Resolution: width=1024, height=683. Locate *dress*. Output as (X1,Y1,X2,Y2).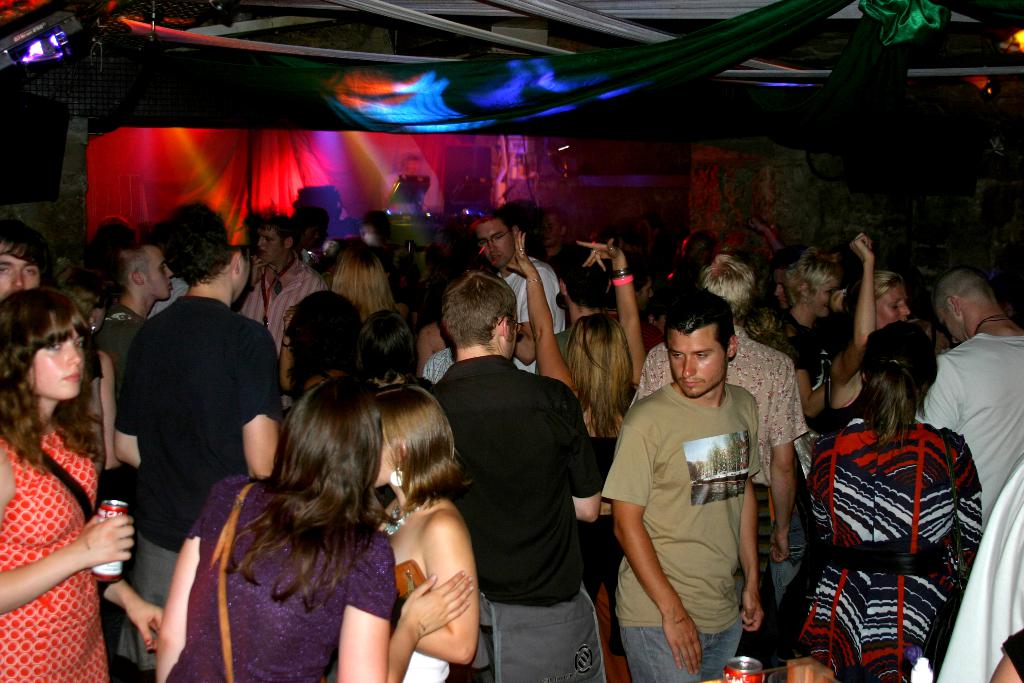
(0,419,121,682).
